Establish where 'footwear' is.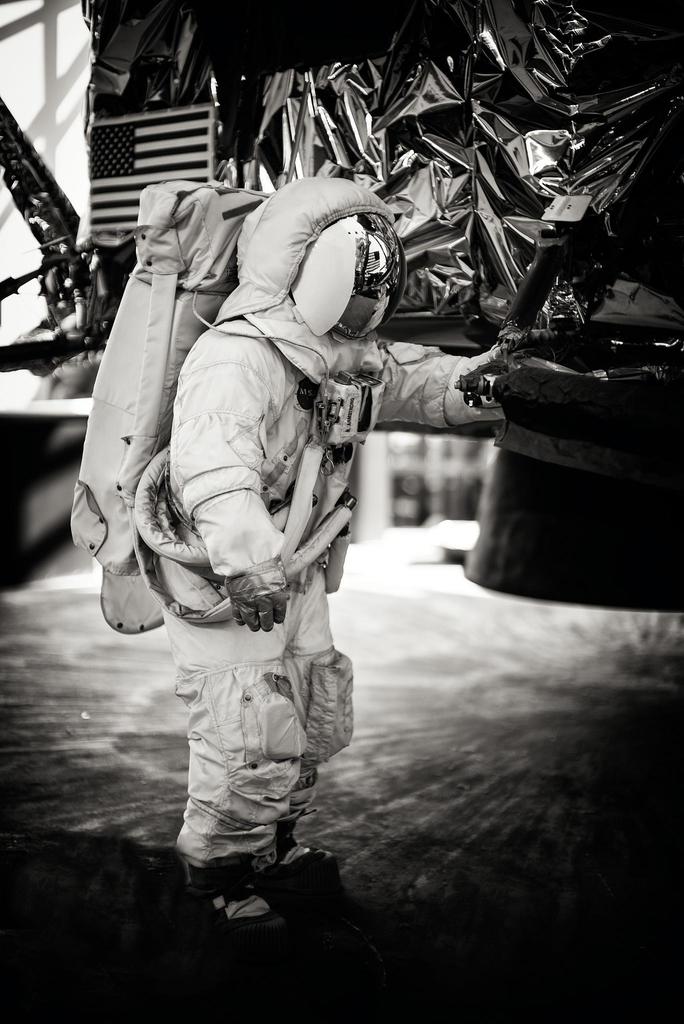
Established at <box>256,844,336,888</box>.
